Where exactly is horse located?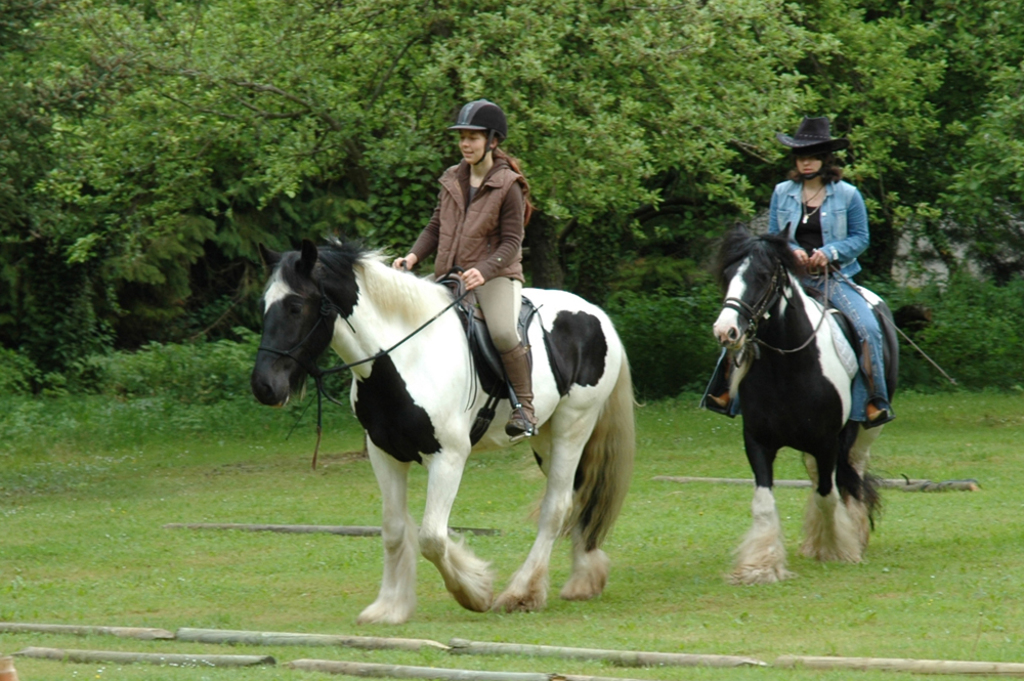
Its bounding box is {"left": 249, "top": 236, "right": 638, "bottom": 624}.
